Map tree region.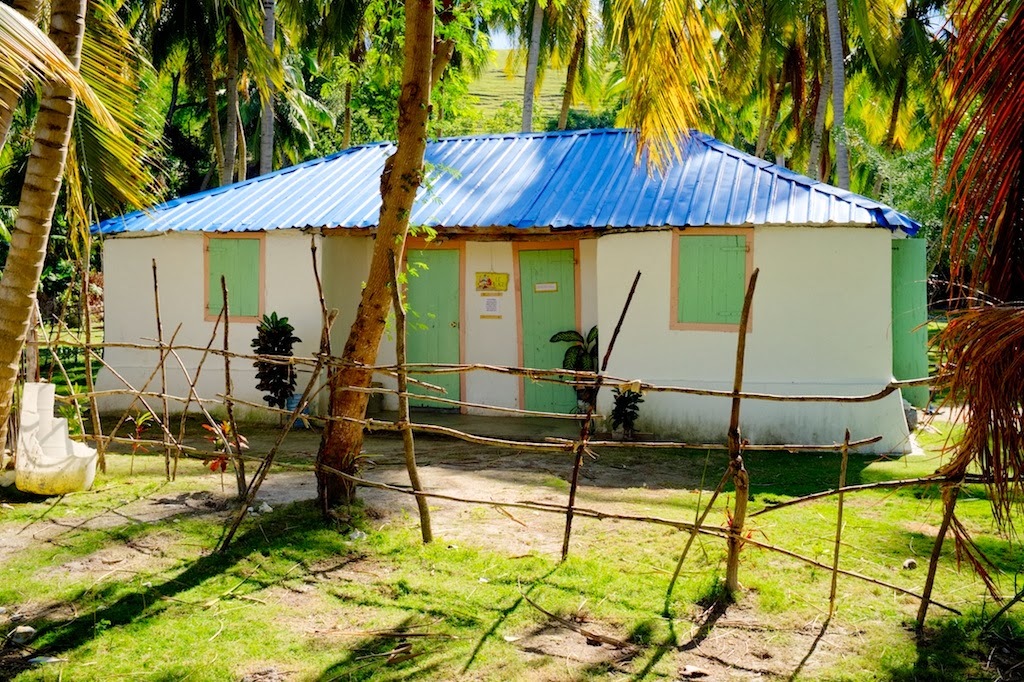
Mapped to x1=311, y1=0, x2=457, y2=505.
